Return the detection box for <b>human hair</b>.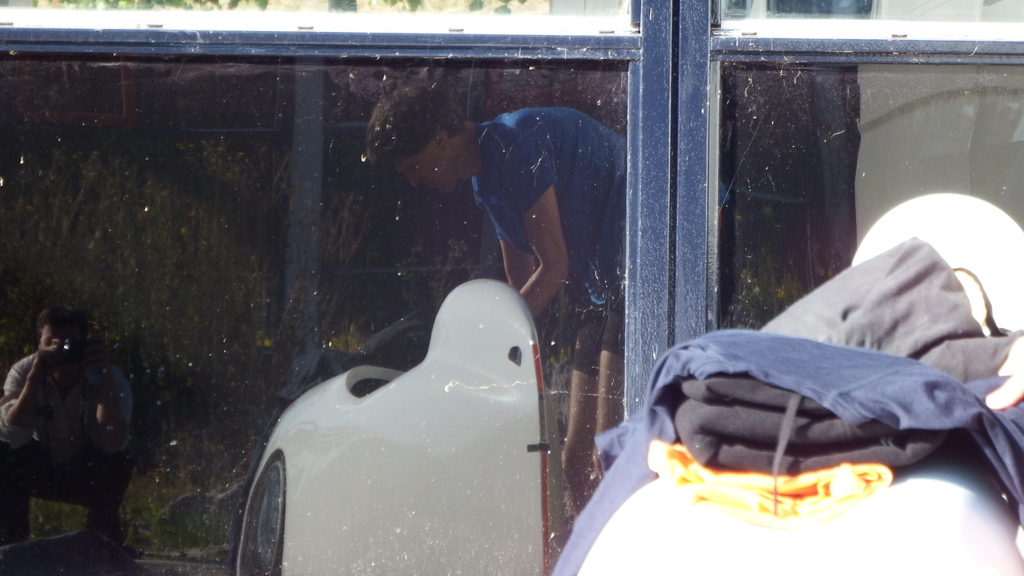
366:81:468:149.
